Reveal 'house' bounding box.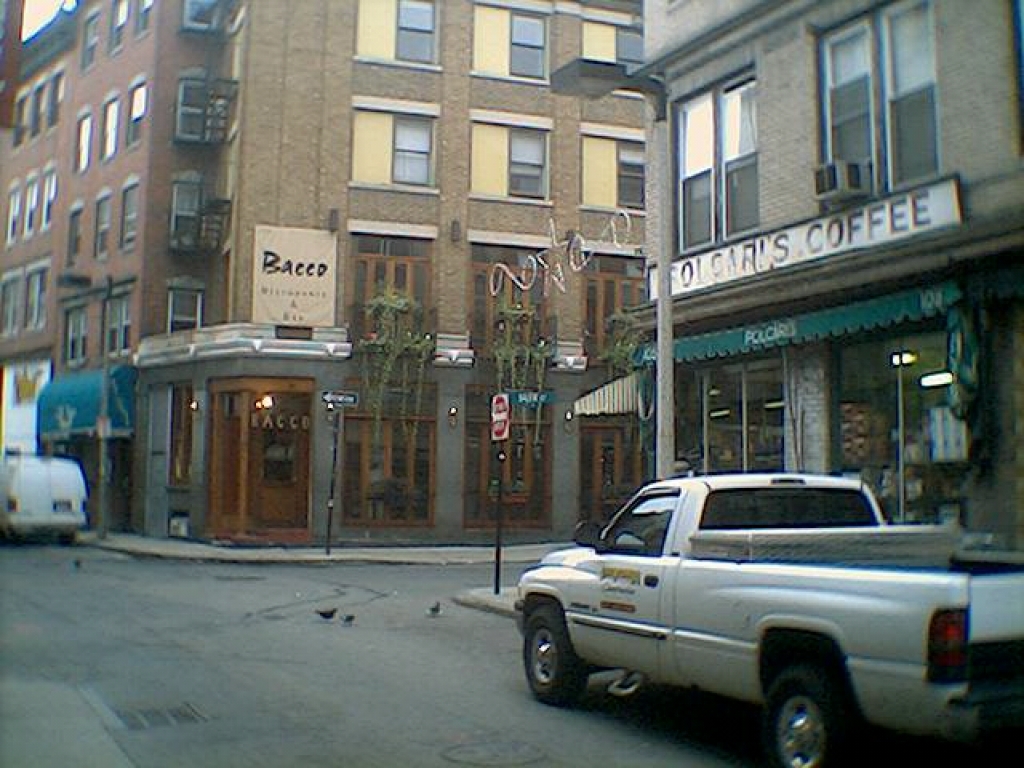
Revealed: <box>0,0,652,550</box>.
